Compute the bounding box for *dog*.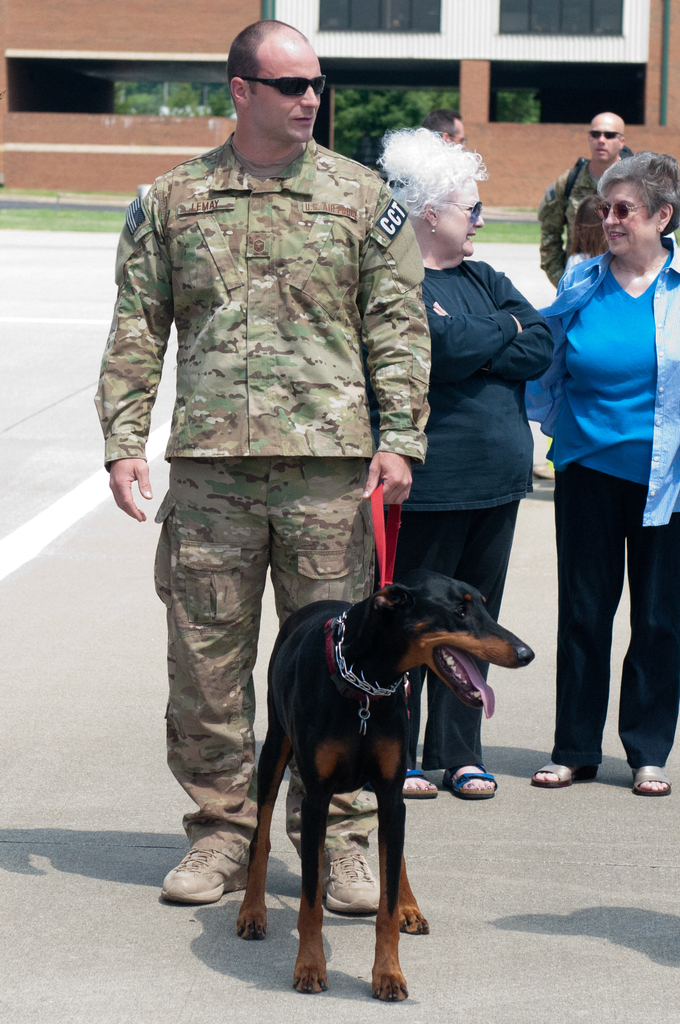
(x1=238, y1=574, x2=535, y2=1001).
